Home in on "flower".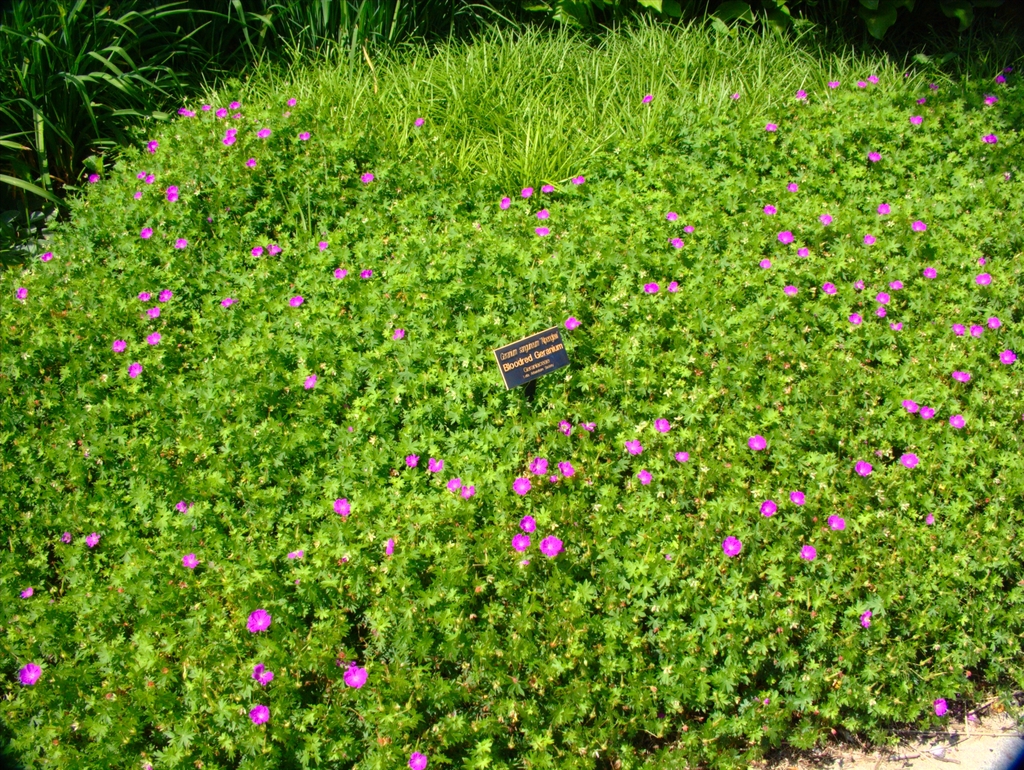
Homed in at box=[786, 182, 799, 193].
